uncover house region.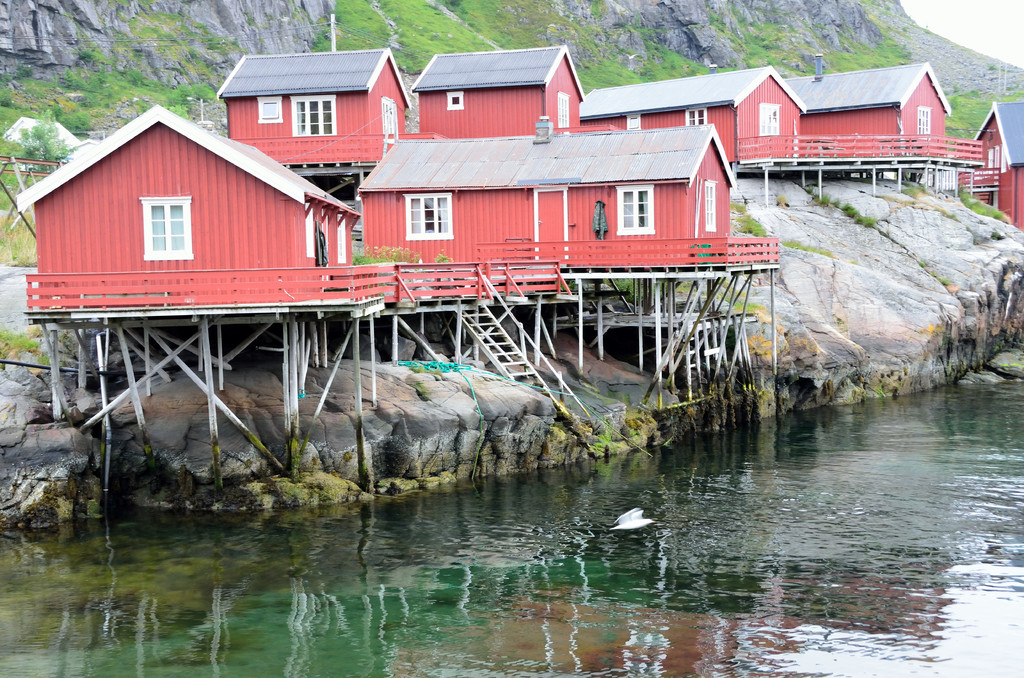
Uncovered: l=364, t=111, r=726, b=255.
